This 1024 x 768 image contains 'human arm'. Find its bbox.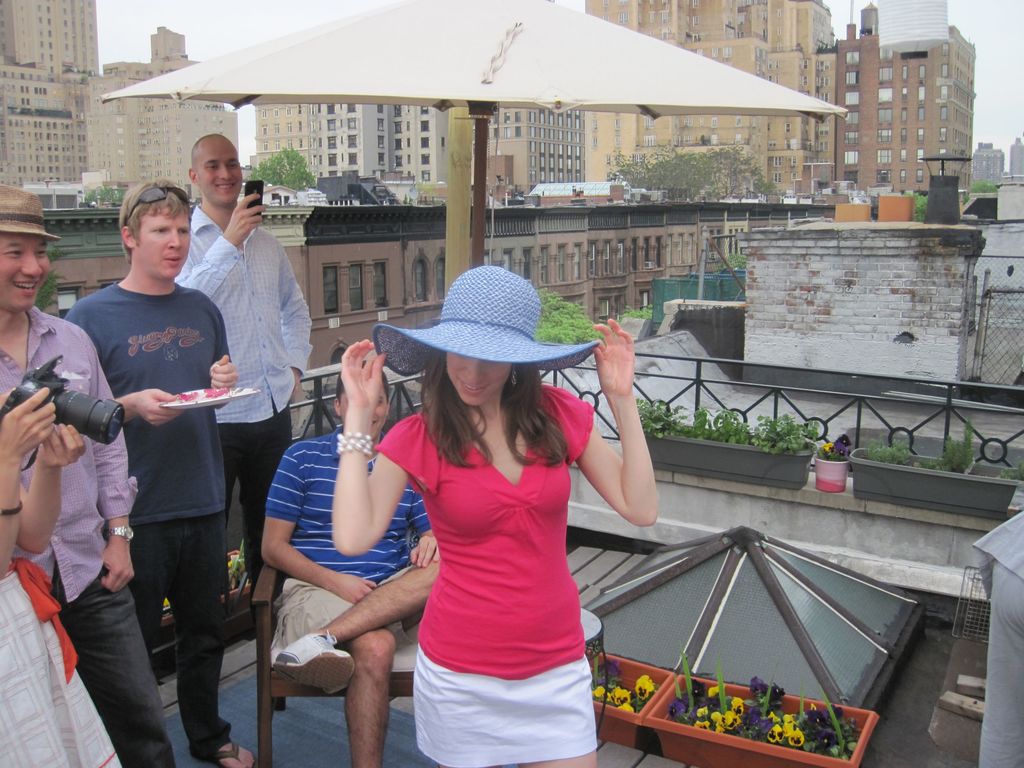
(x1=61, y1=298, x2=187, y2=426).
